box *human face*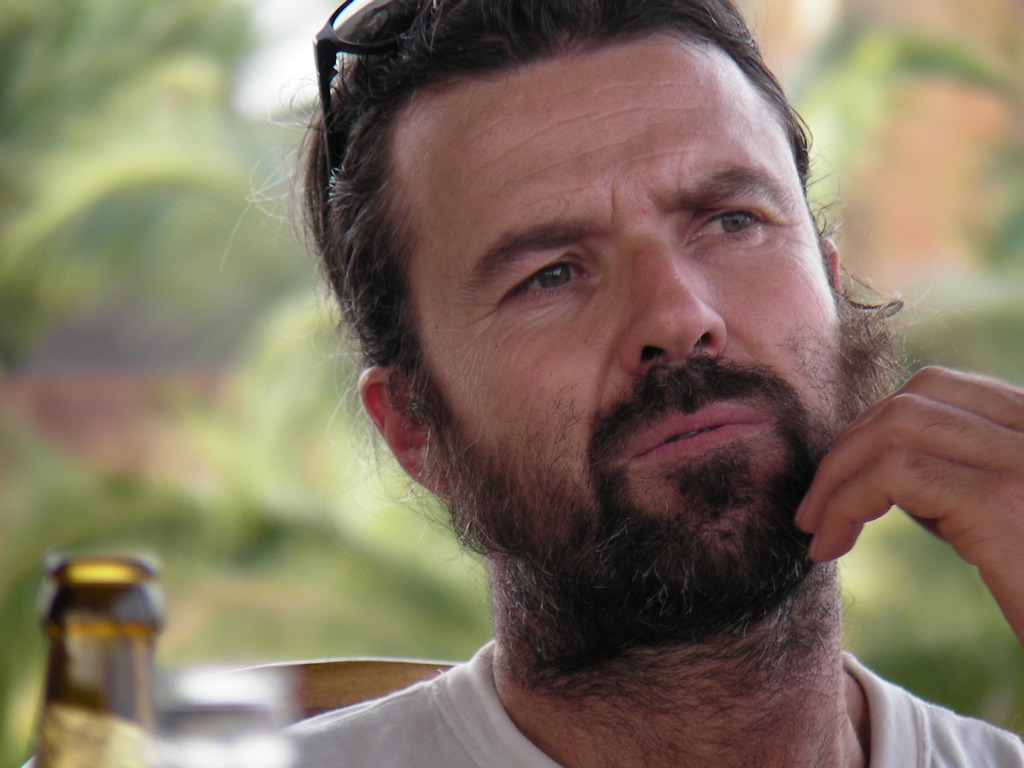
372, 23, 856, 612
